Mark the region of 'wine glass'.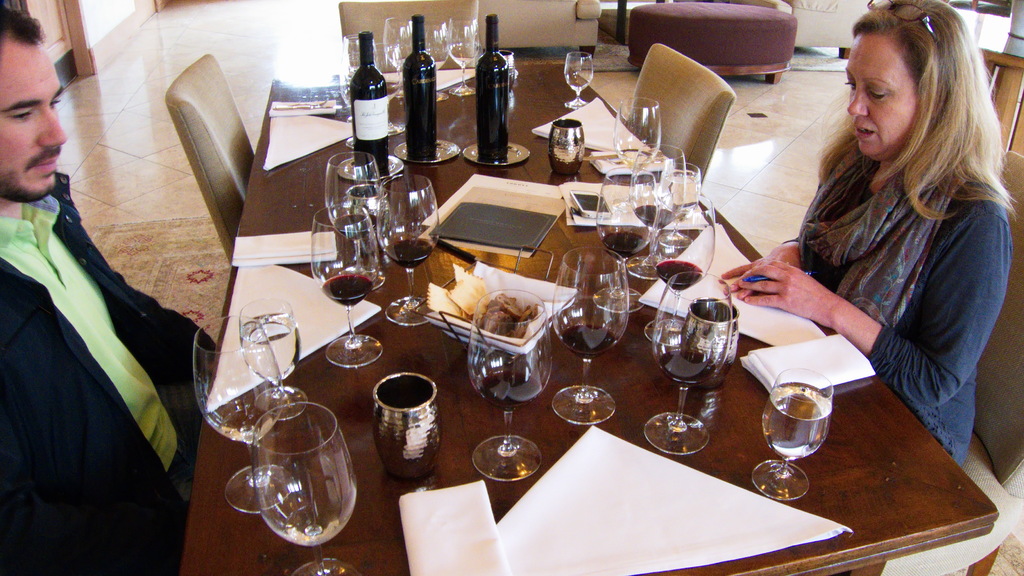
Region: {"left": 469, "top": 295, "right": 550, "bottom": 473}.
